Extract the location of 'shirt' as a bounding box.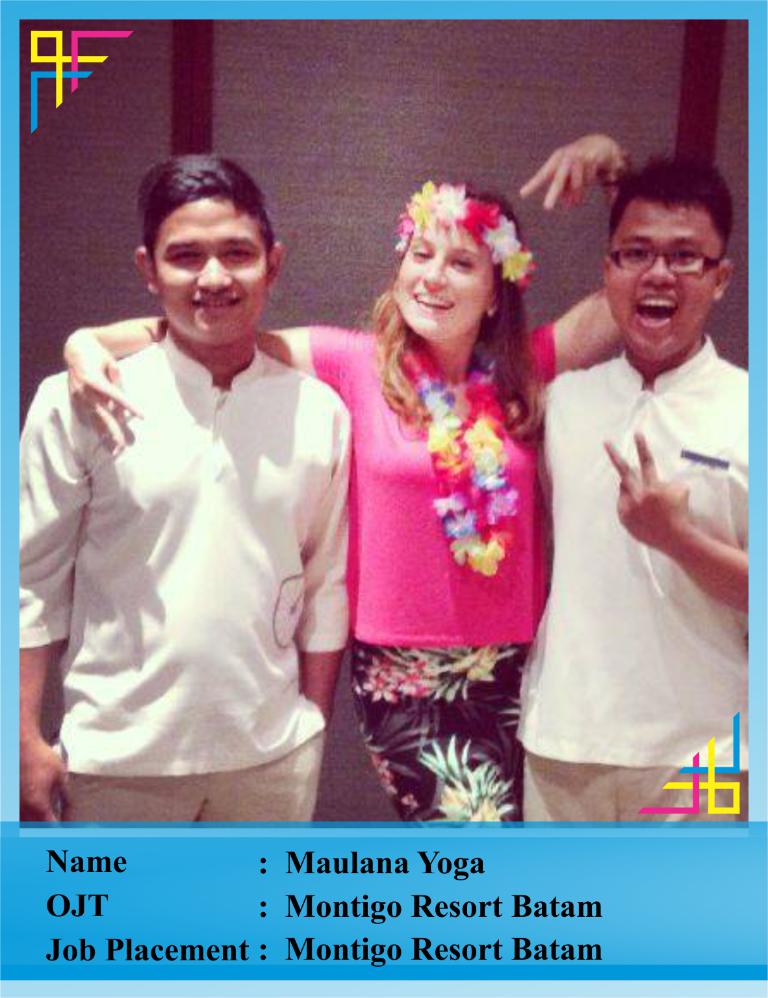
19/330/353/779.
